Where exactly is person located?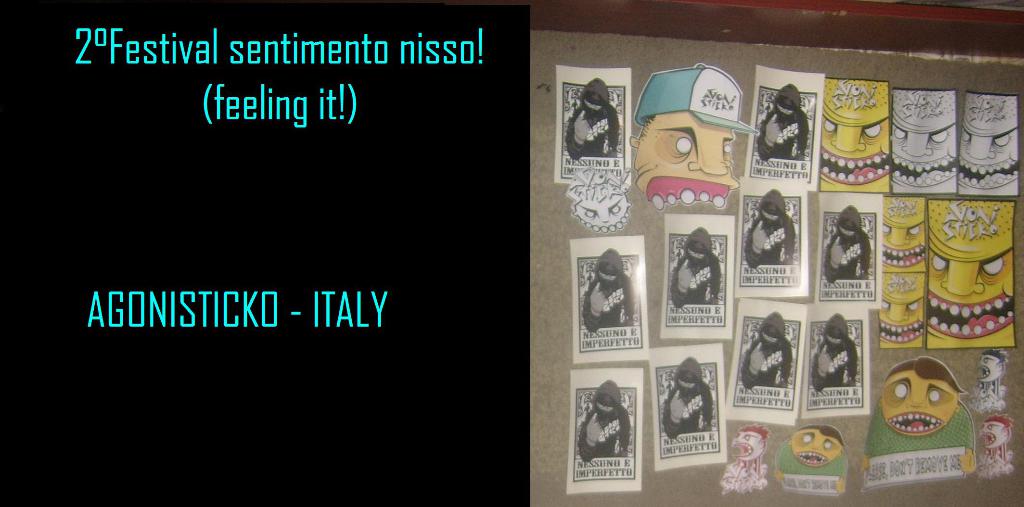
Its bounding box is <region>660, 356, 716, 442</region>.
